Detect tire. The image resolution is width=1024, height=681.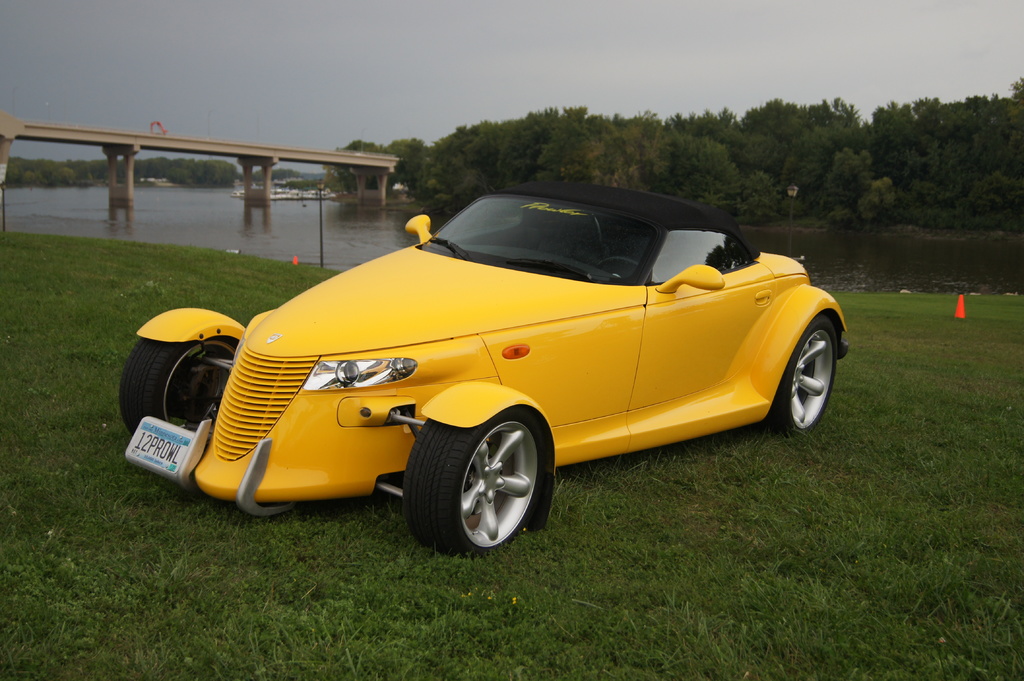
locate(415, 412, 555, 555).
